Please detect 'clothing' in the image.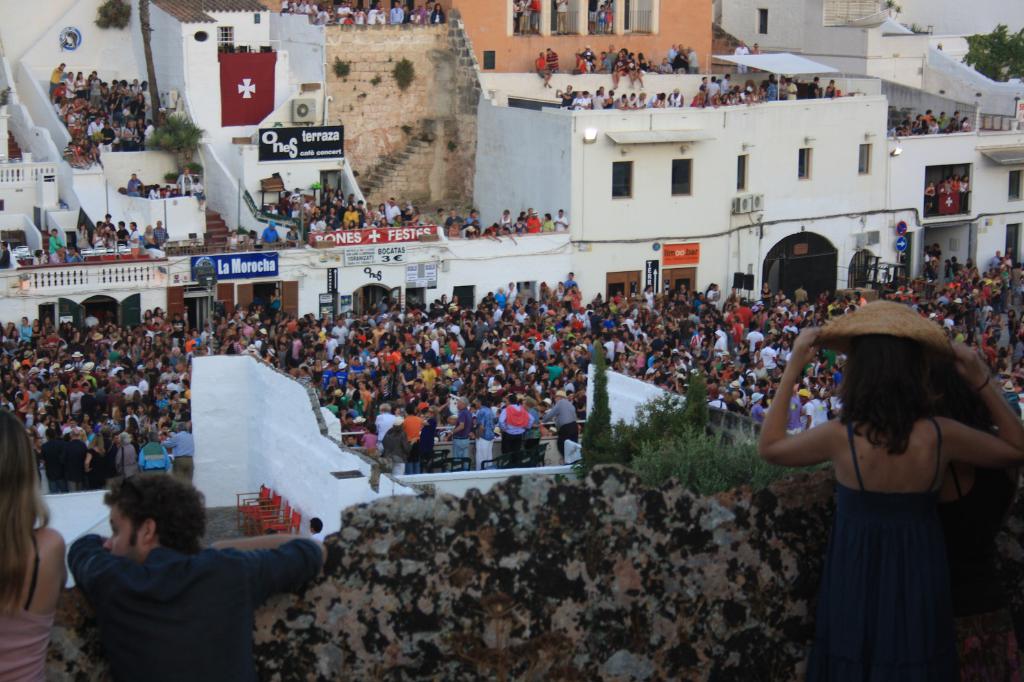
x1=76, y1=534, x2=319, y2=677.
